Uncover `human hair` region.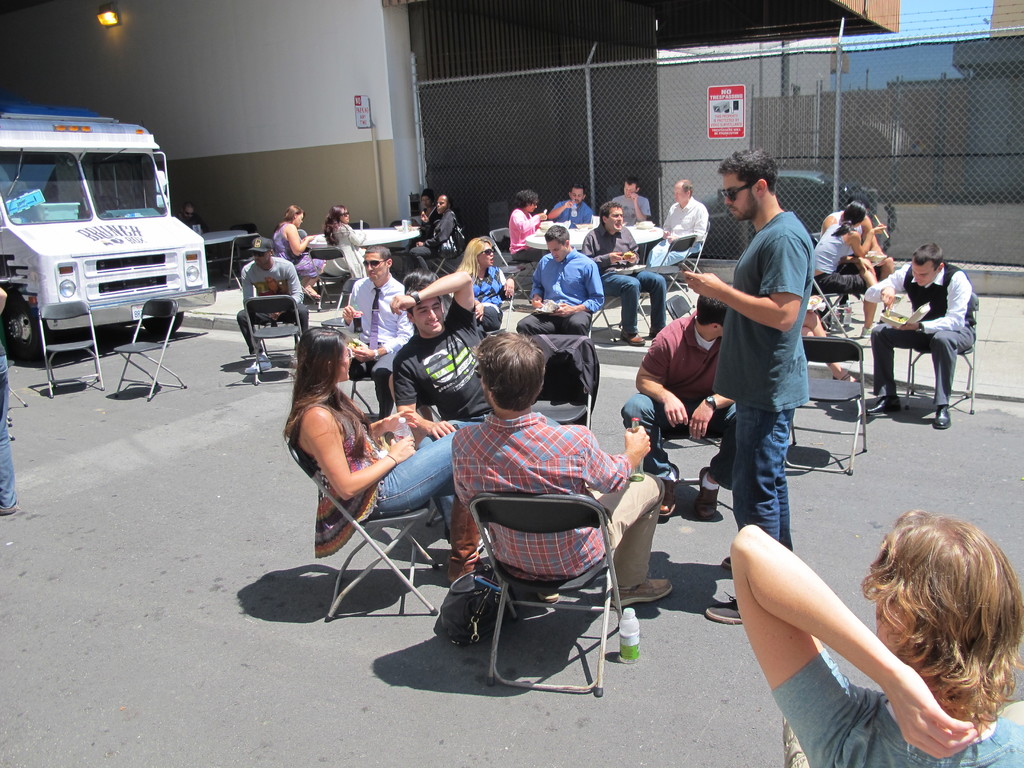
Uncovered: 283, 329, 369, 454.
